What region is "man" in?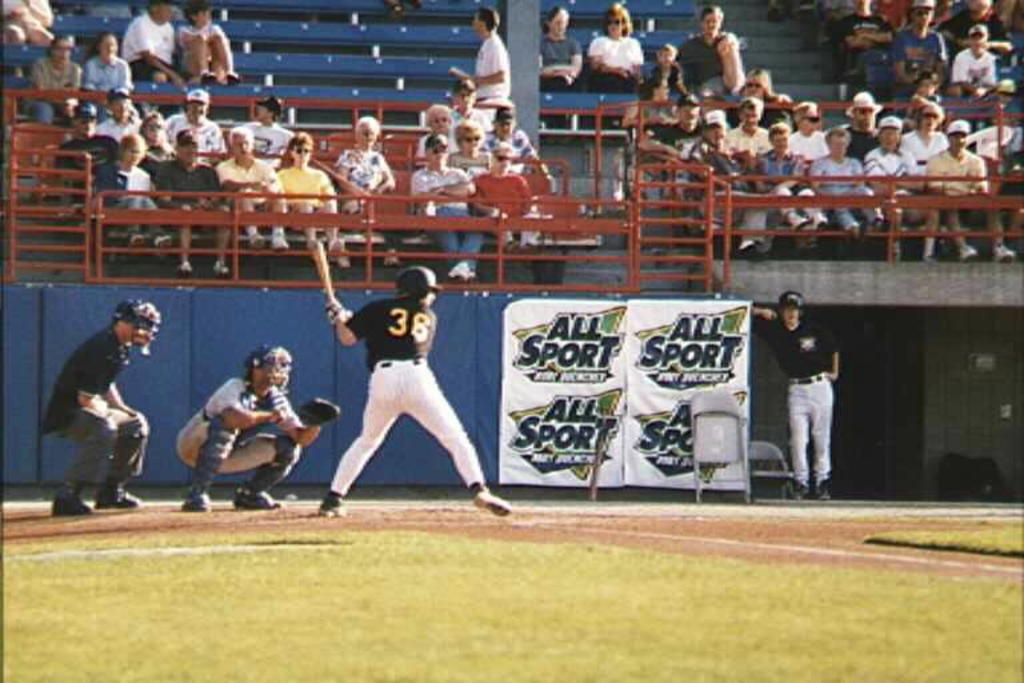
x1=213, y1=127, x2=288, y2=253.
